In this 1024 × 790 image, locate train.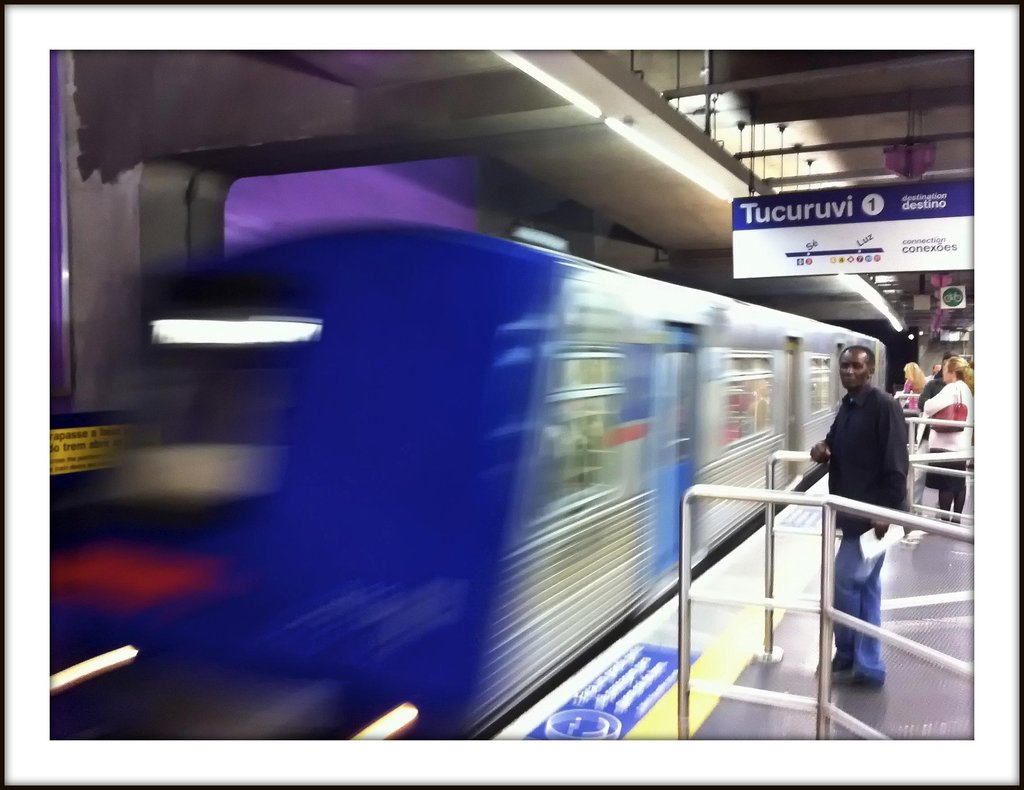
Bounding box: [49,218,885,738].
